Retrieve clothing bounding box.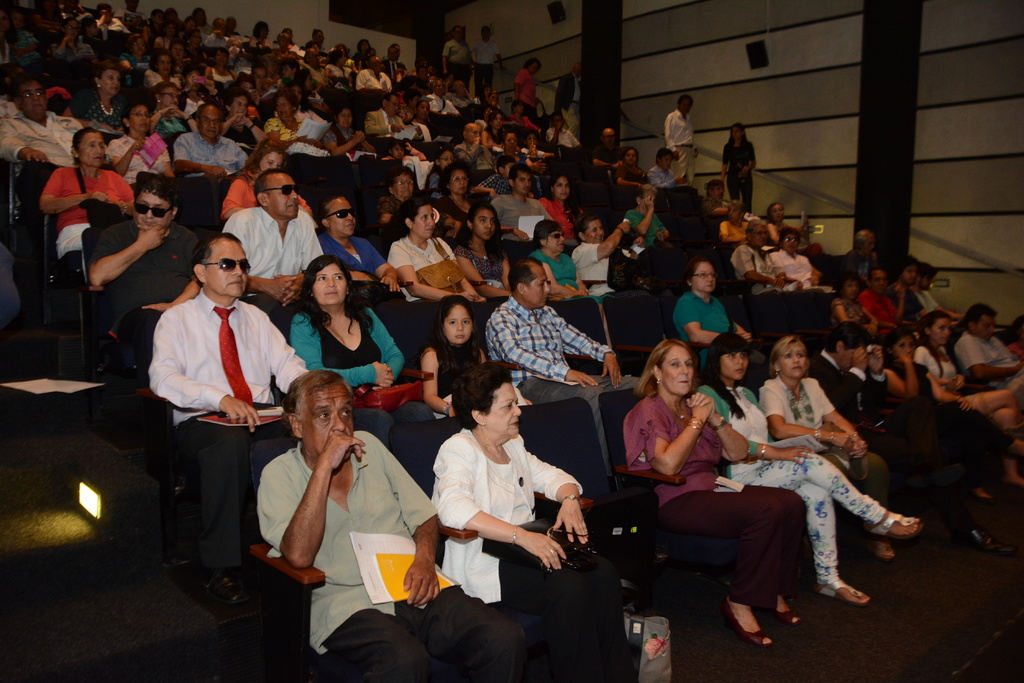
Bounding box: (left=323, top=64, right=349, bottom=77).
